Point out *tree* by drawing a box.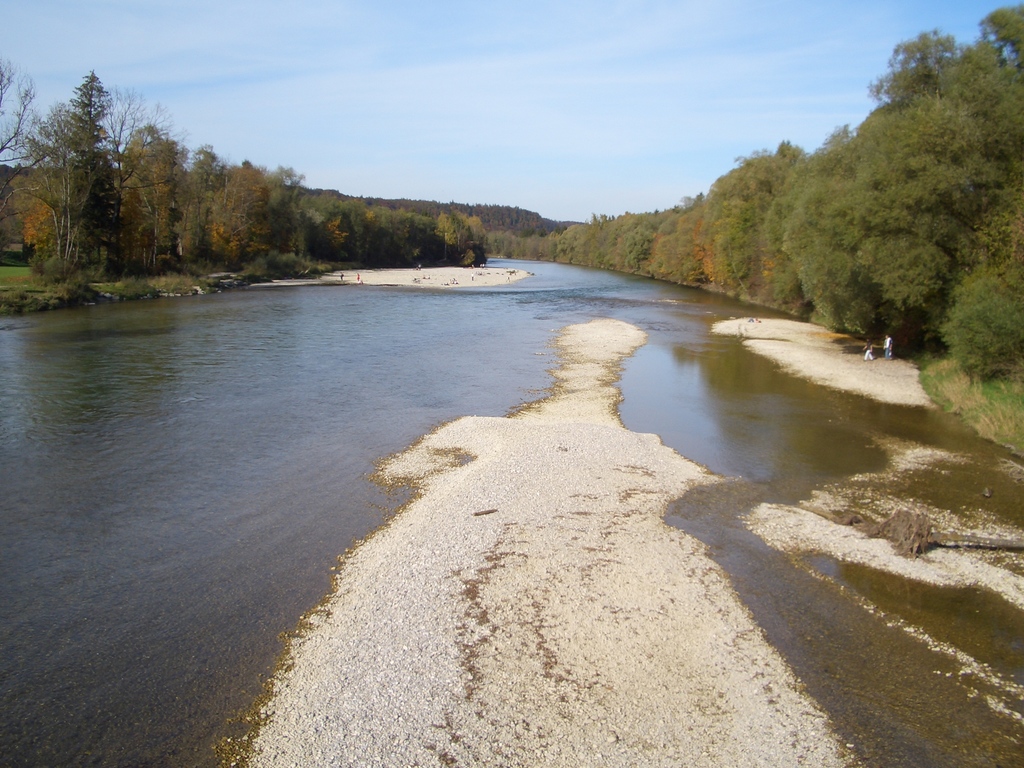
left=863, top=0, right=1023, bottom=373.
